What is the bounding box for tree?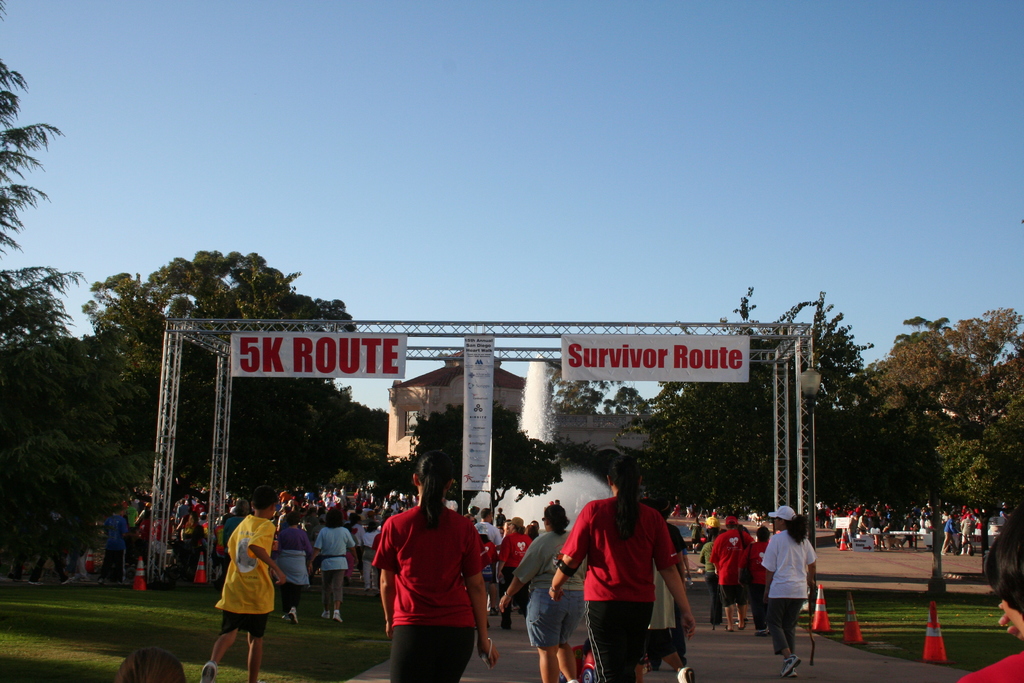
(x1=0, y1=1, x2=163, y2=582).
